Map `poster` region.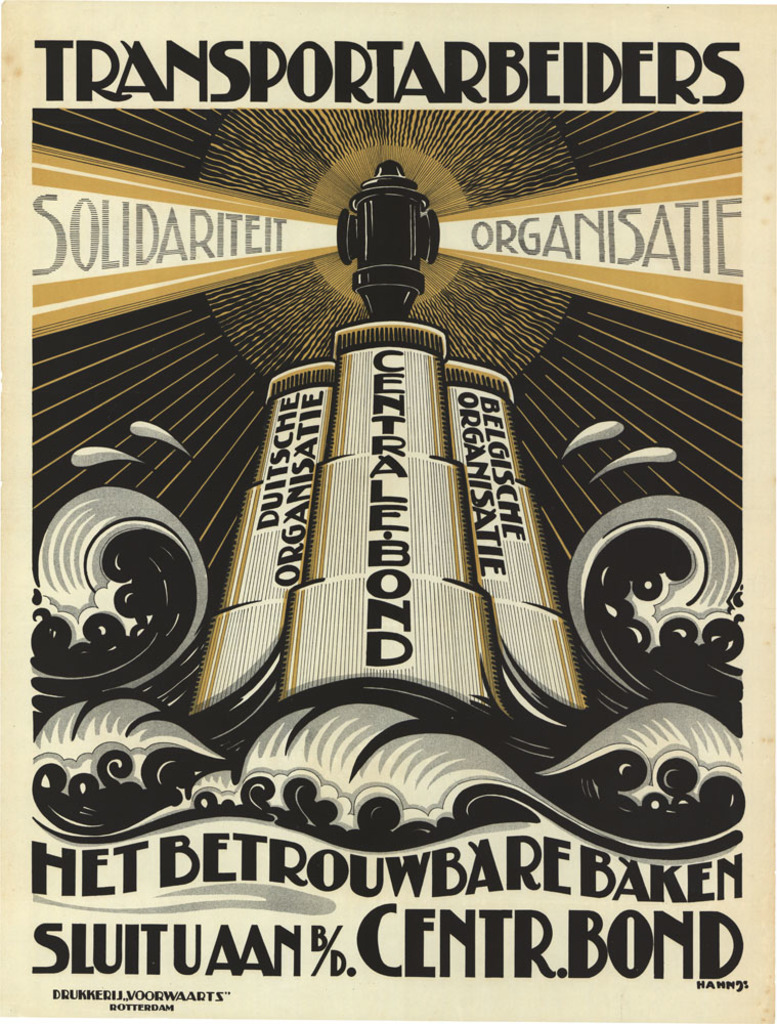
Mapped to [0, 0, 776, 1023].
